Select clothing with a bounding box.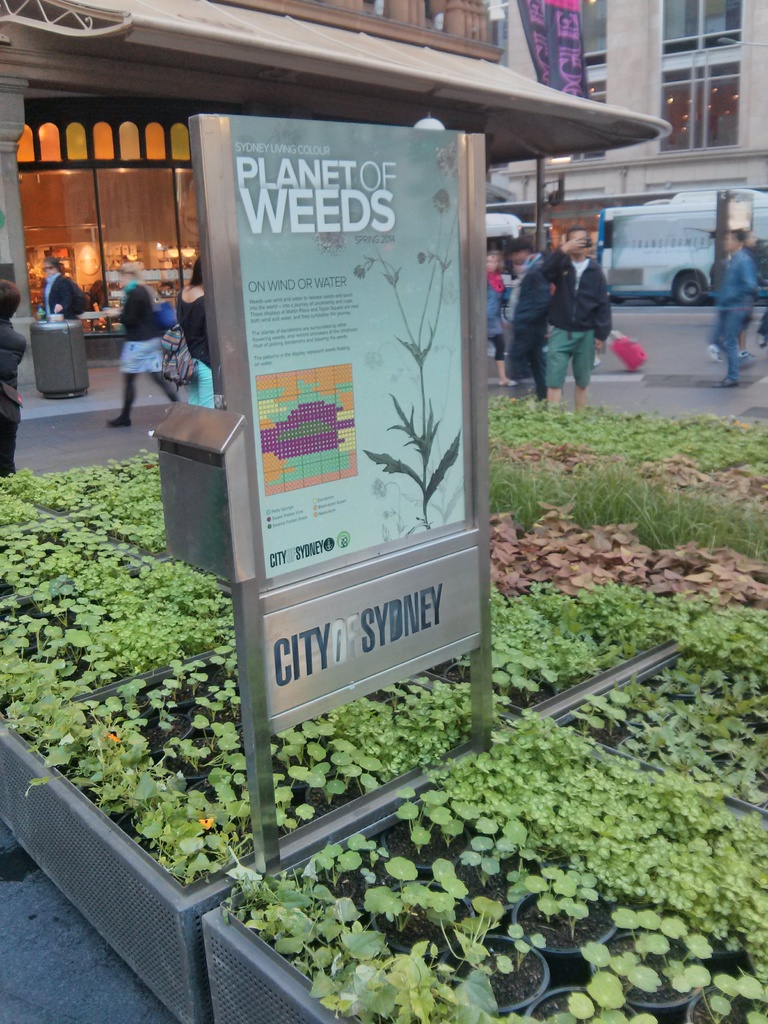
(left=541, top=246, right=614, bottom=386).
